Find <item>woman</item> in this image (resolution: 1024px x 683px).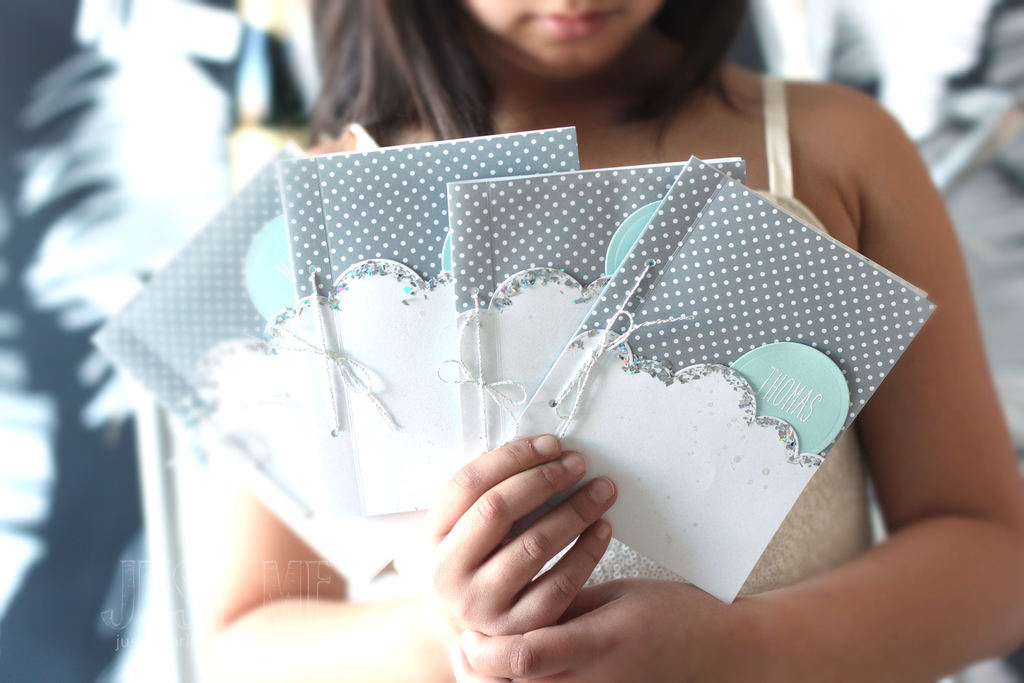
<region>235, 6, 973, 661</region>.
